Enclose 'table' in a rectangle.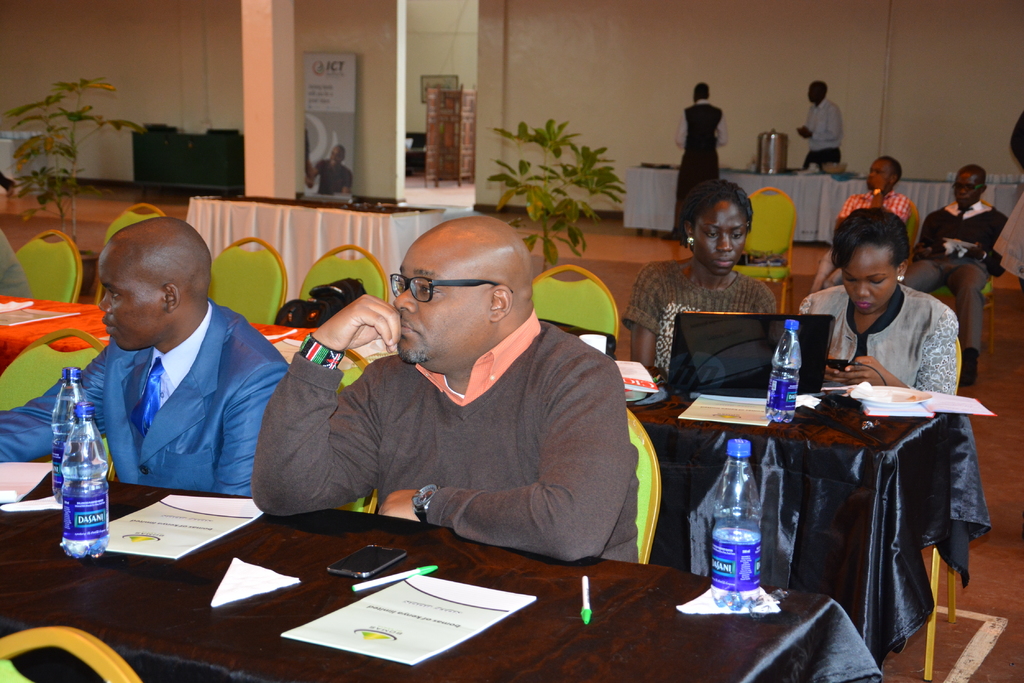
Rect(625, 374, 990, 668).
